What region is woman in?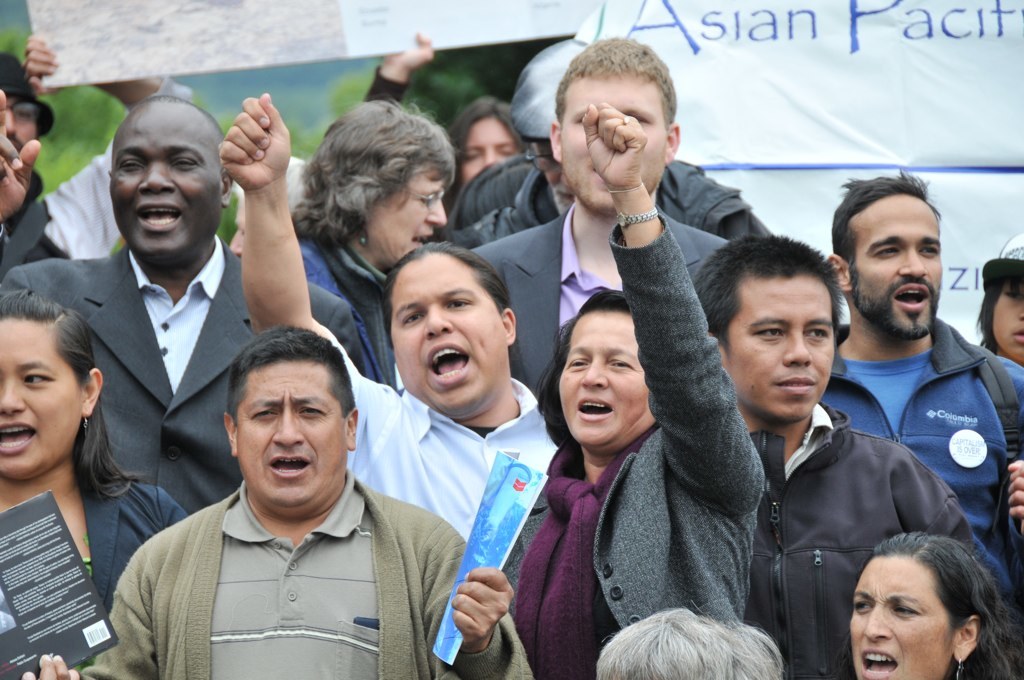
(x1=207, y1=89, x2=562, y2=546).
